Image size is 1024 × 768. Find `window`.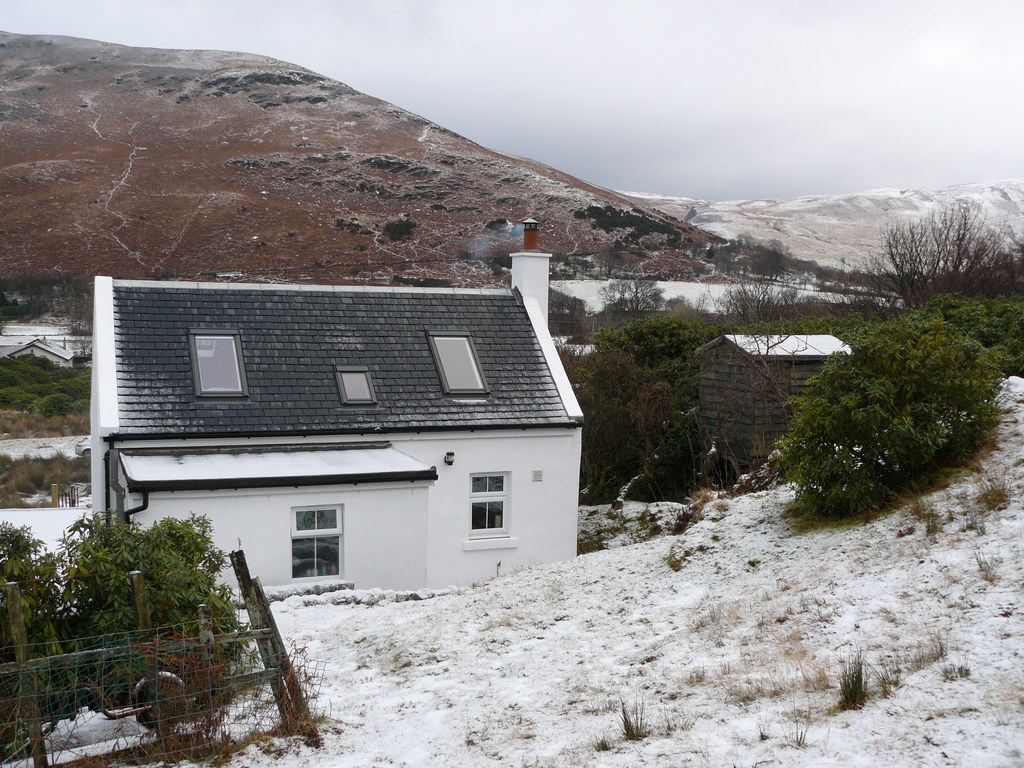
191:331:247:400.
